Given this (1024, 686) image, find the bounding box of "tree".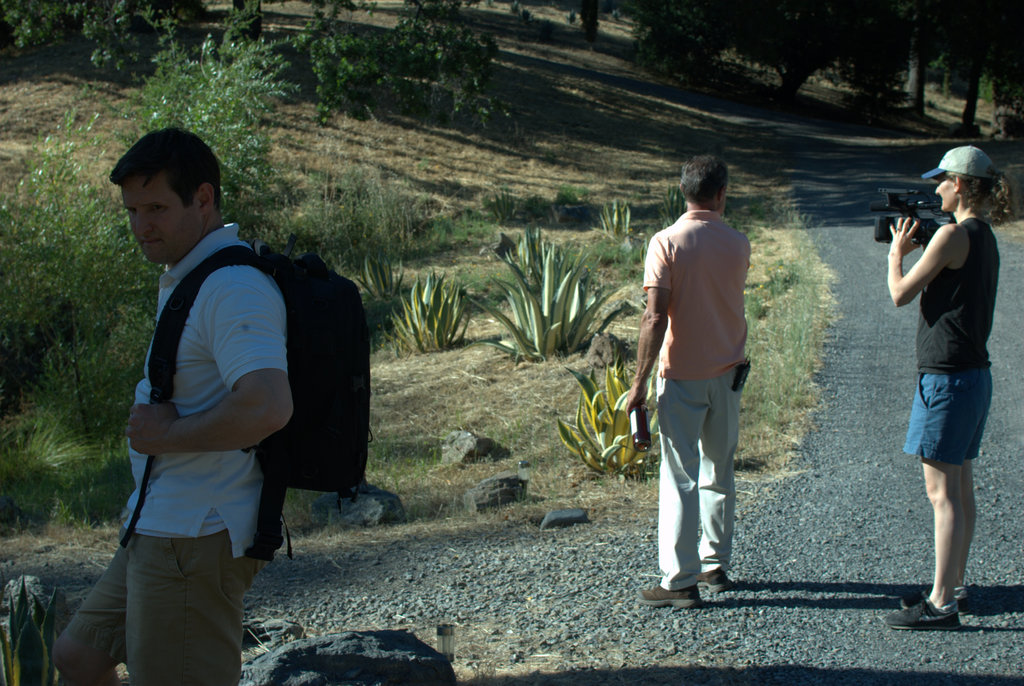
(855, 0, 1023, 143).
